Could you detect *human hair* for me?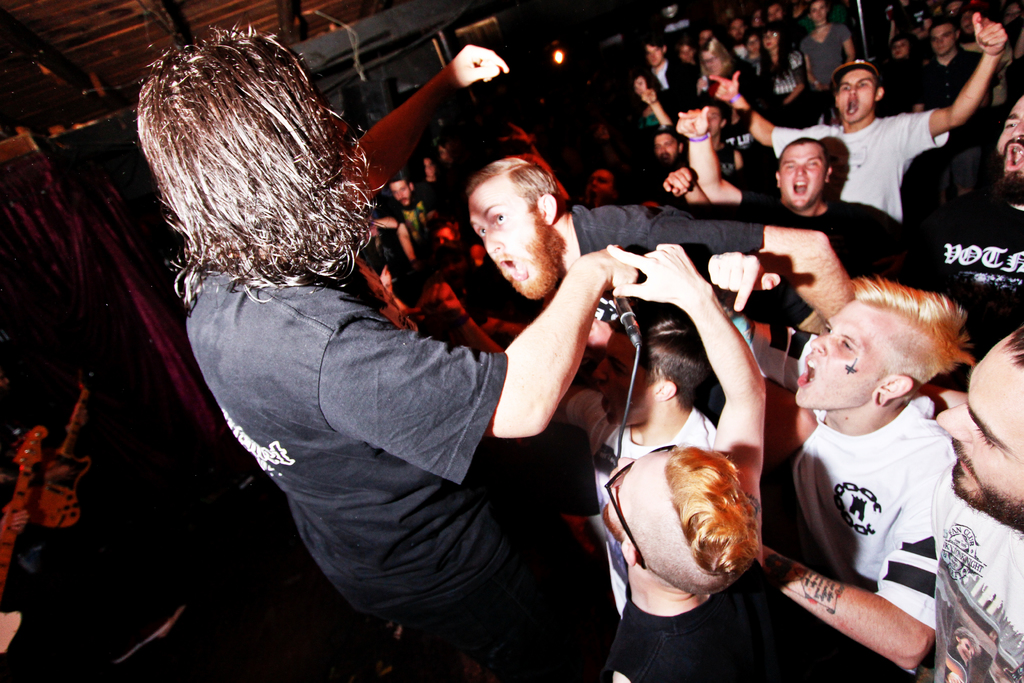
Detection result: Rect(417, 152, 439, 180).
